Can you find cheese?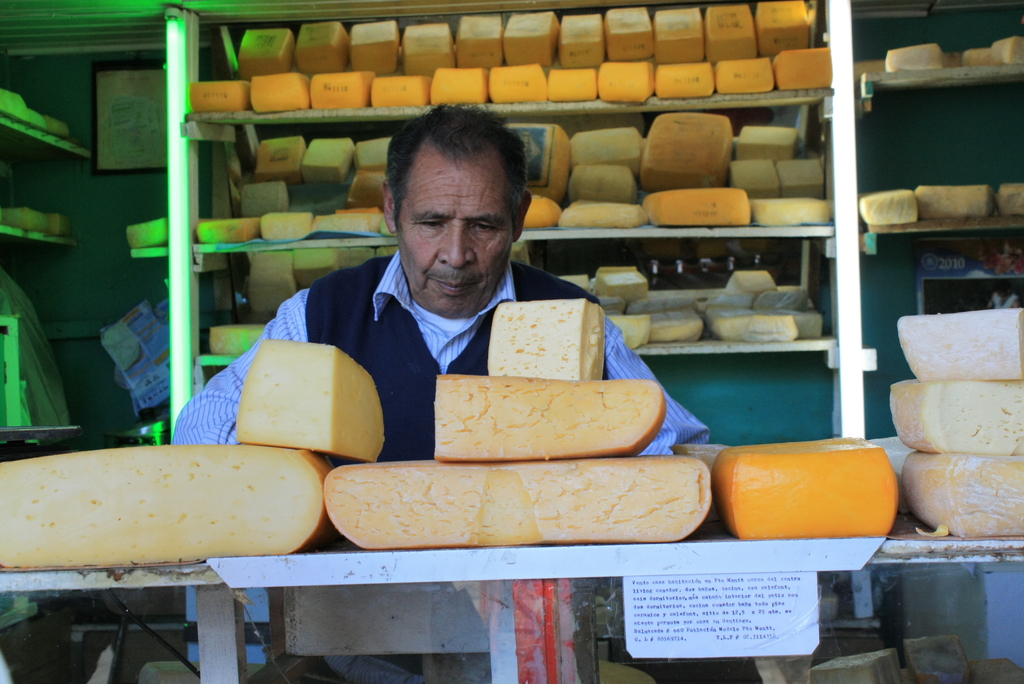
Yes, bounding box: bbox=(58, 113, 73, 136).
